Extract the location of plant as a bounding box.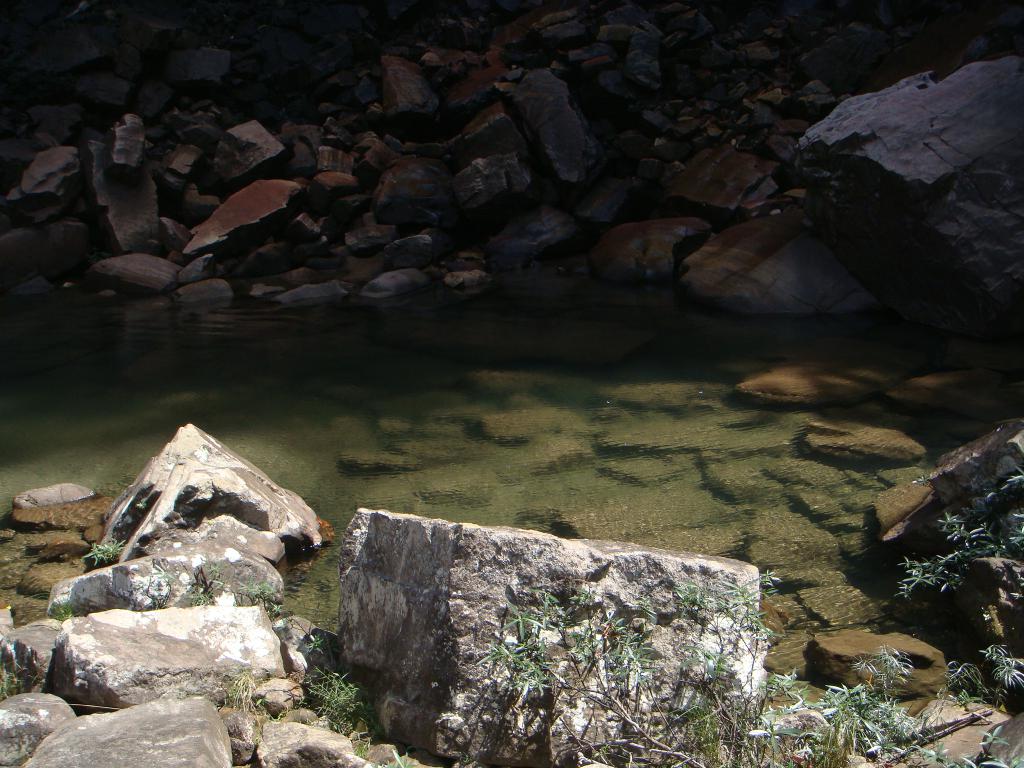
region(45, 596, 84, 624).
